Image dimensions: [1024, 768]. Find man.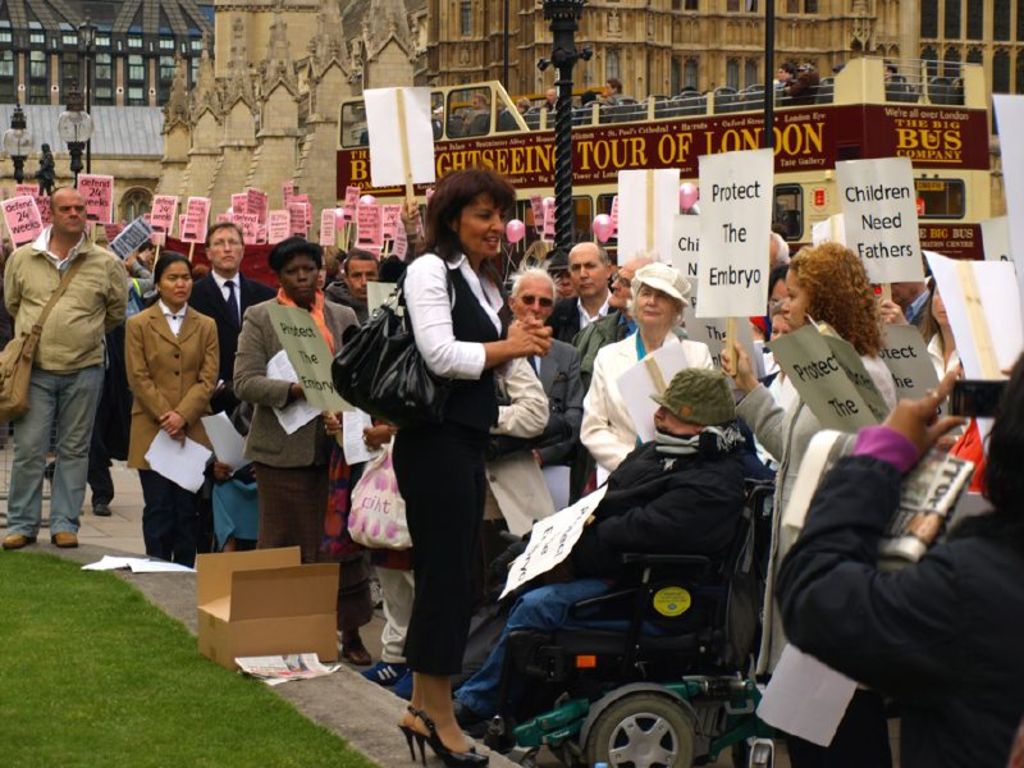
left=192, top=225, right=274, bottom=417.
